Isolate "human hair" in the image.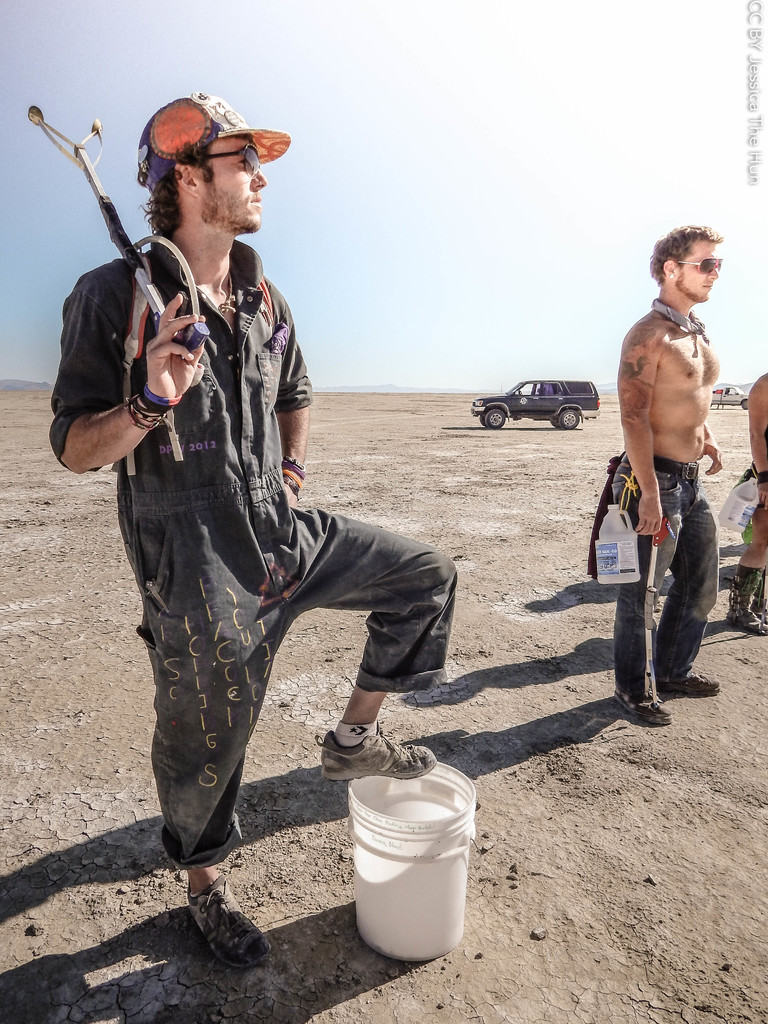
Isolated region: rect(136, 134, 257, 240).
